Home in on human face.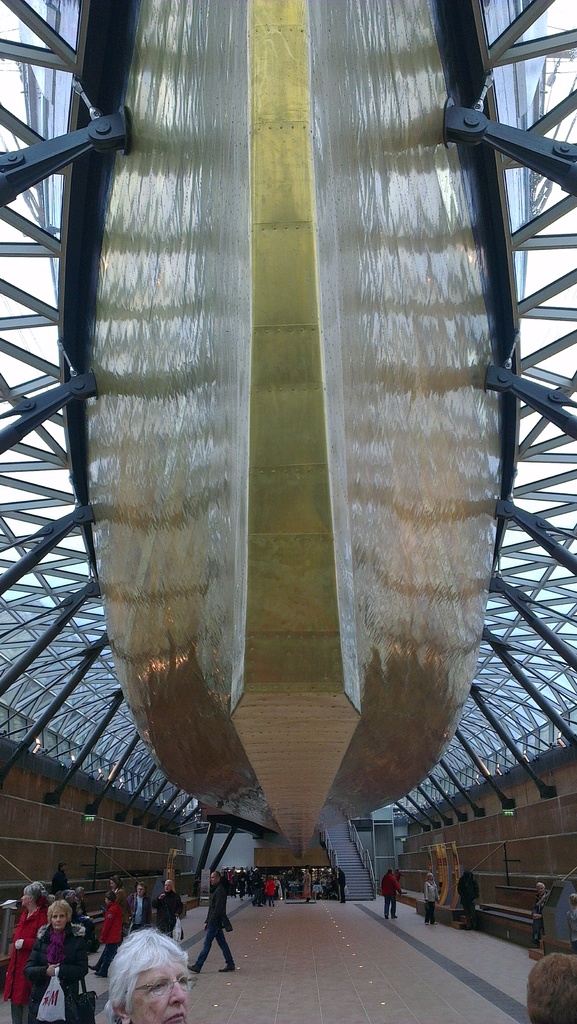
Homed in at [128,959,196,1021].
